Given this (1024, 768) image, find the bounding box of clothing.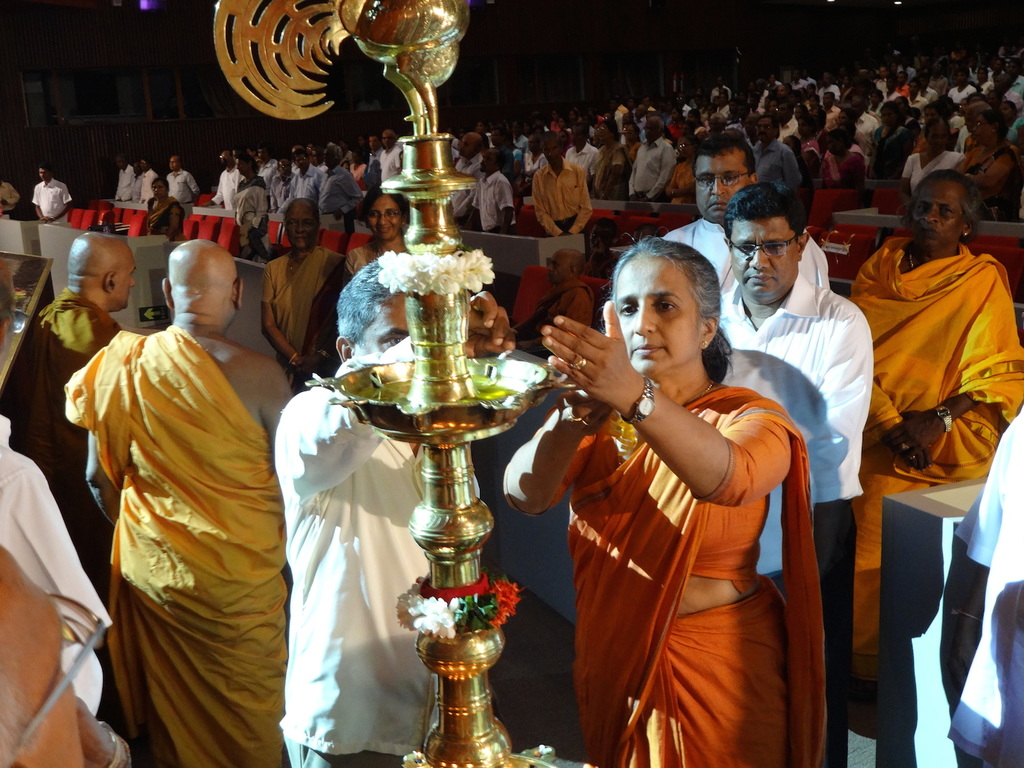
[901, 151, 964, 195].
